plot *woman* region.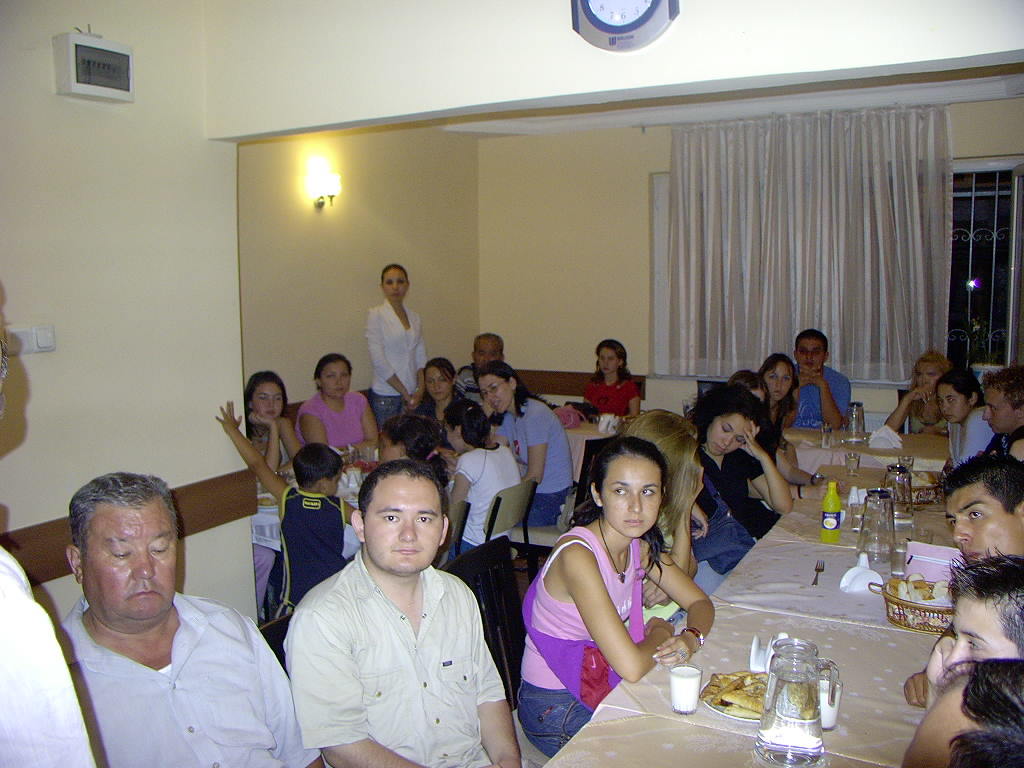
Plotted at bbox(885, 352, 946, 437).
